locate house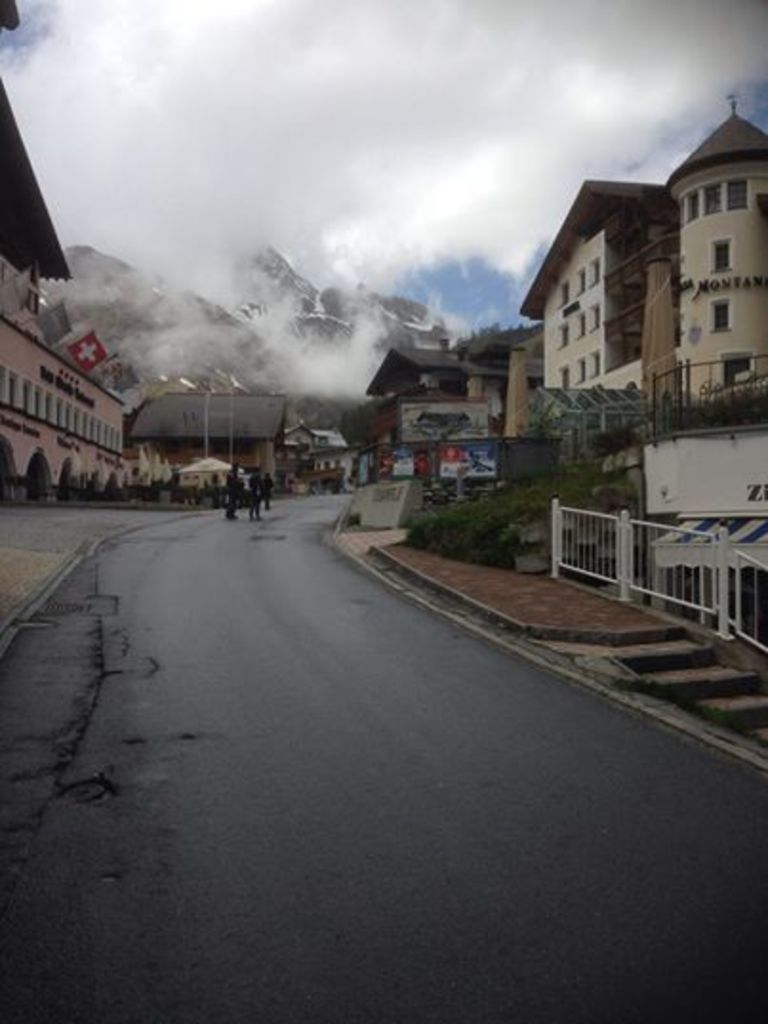
bbox=(143, 389, 274, 532)
